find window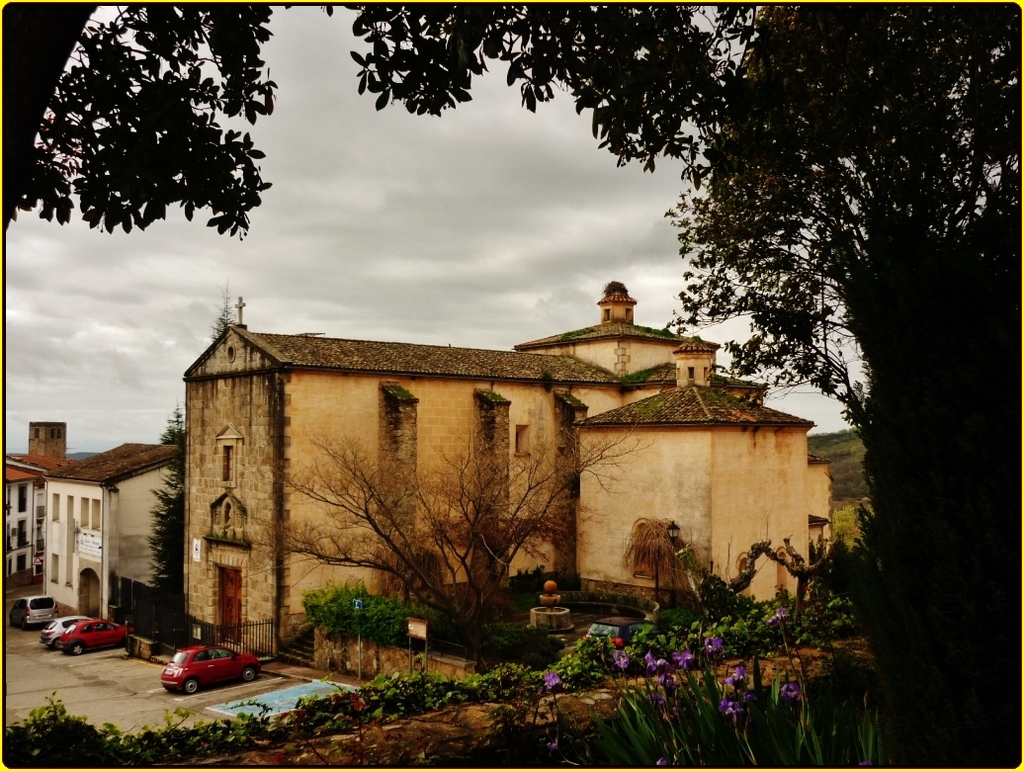
region(516, 421, 536, 456)
